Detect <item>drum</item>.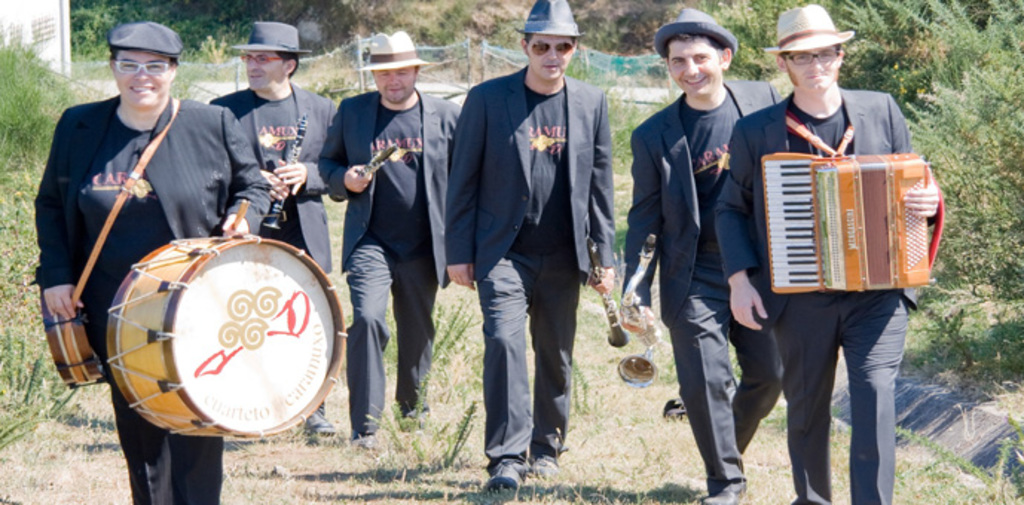
Detected at 56:184:345:432.
